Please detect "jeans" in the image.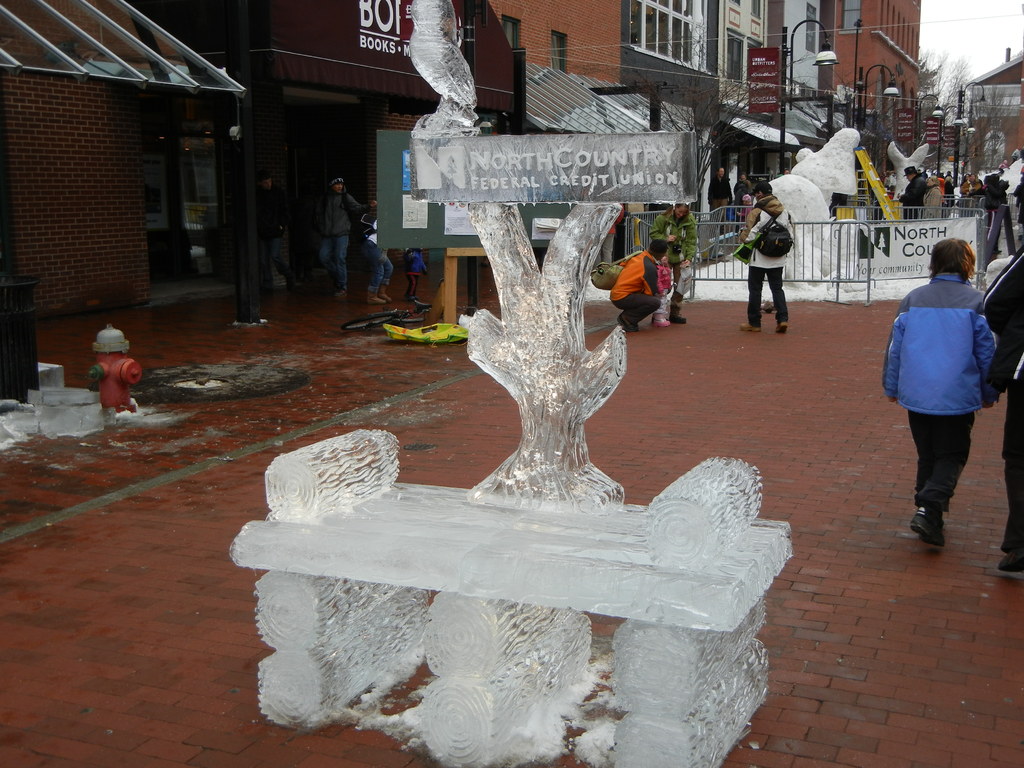
region(319, 234, 353, 285).
